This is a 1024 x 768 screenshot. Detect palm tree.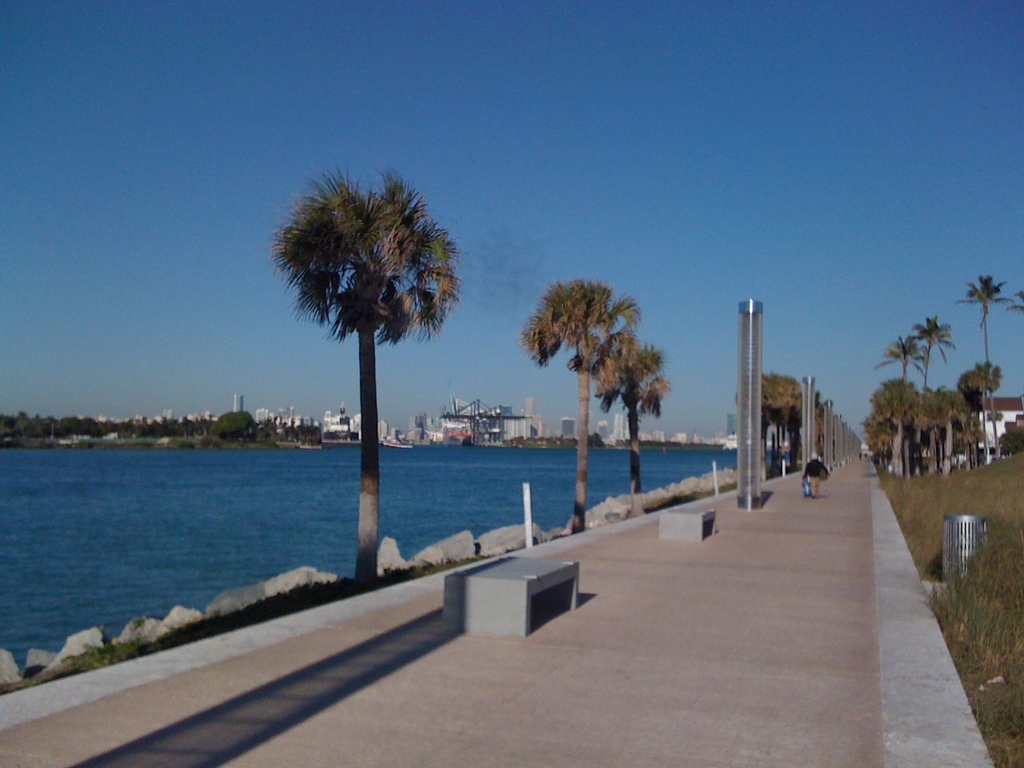
bbox=[280, 191, 456, 538].
